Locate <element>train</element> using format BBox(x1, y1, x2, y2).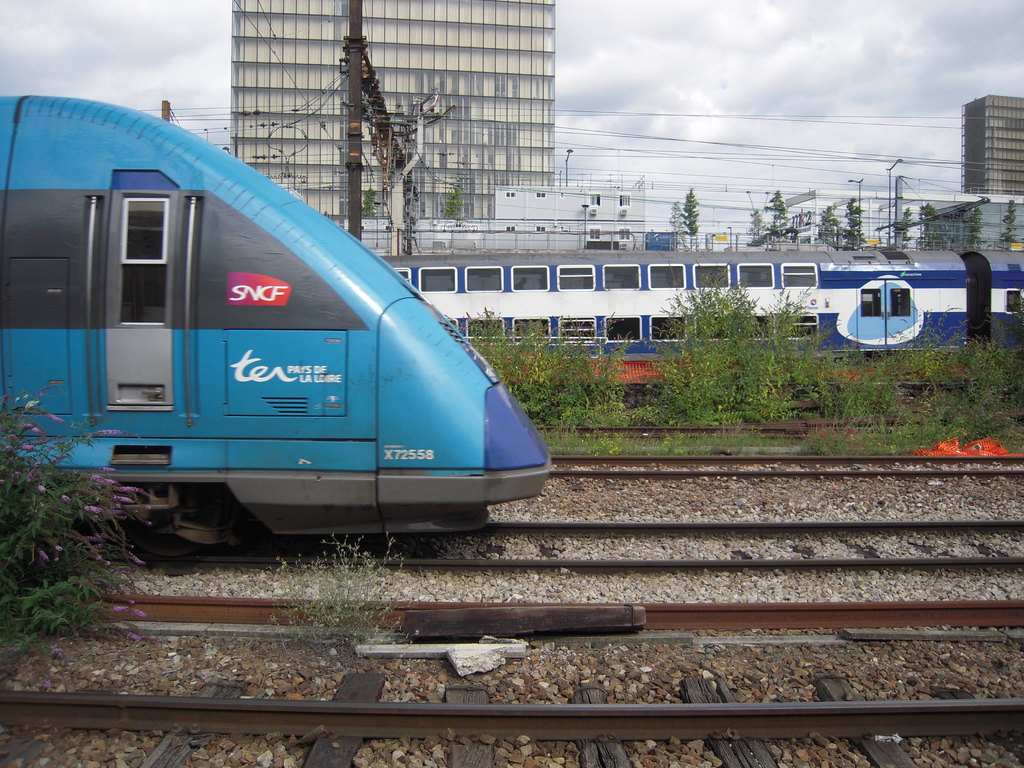
BBox(380, 252, 1023, 358).
